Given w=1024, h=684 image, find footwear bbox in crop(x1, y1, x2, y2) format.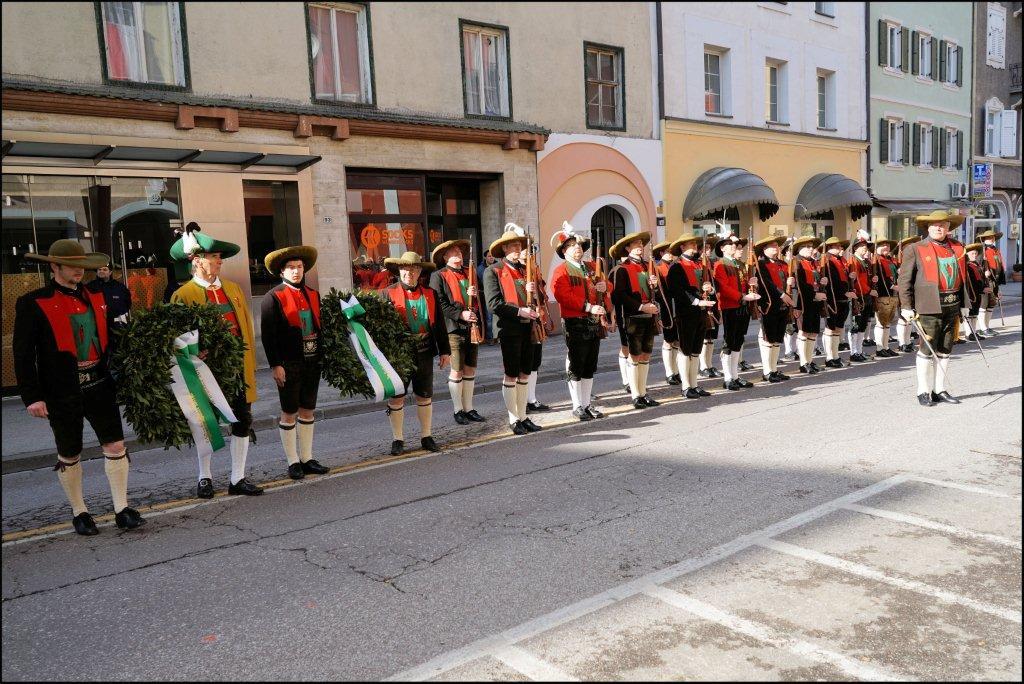
crop(417, 438, 439, 454).
